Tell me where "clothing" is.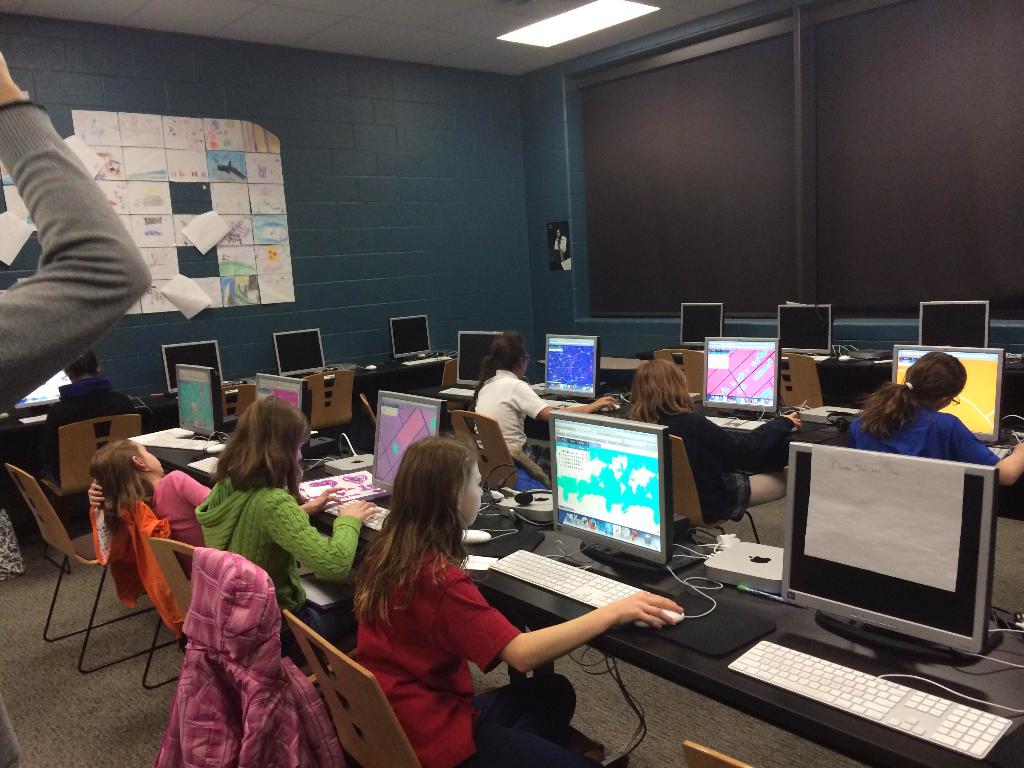
"clothing" is at rect(657, 406, 789, 529).
